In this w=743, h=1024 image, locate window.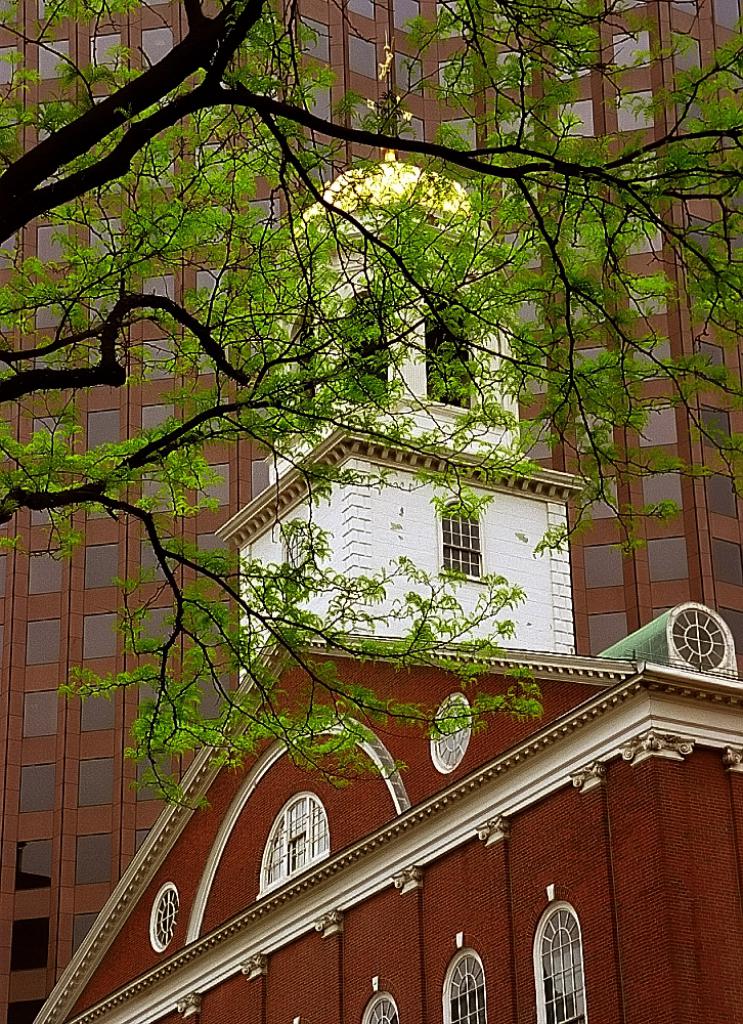
Bounding box: box=[688, 262, 711, 308].
